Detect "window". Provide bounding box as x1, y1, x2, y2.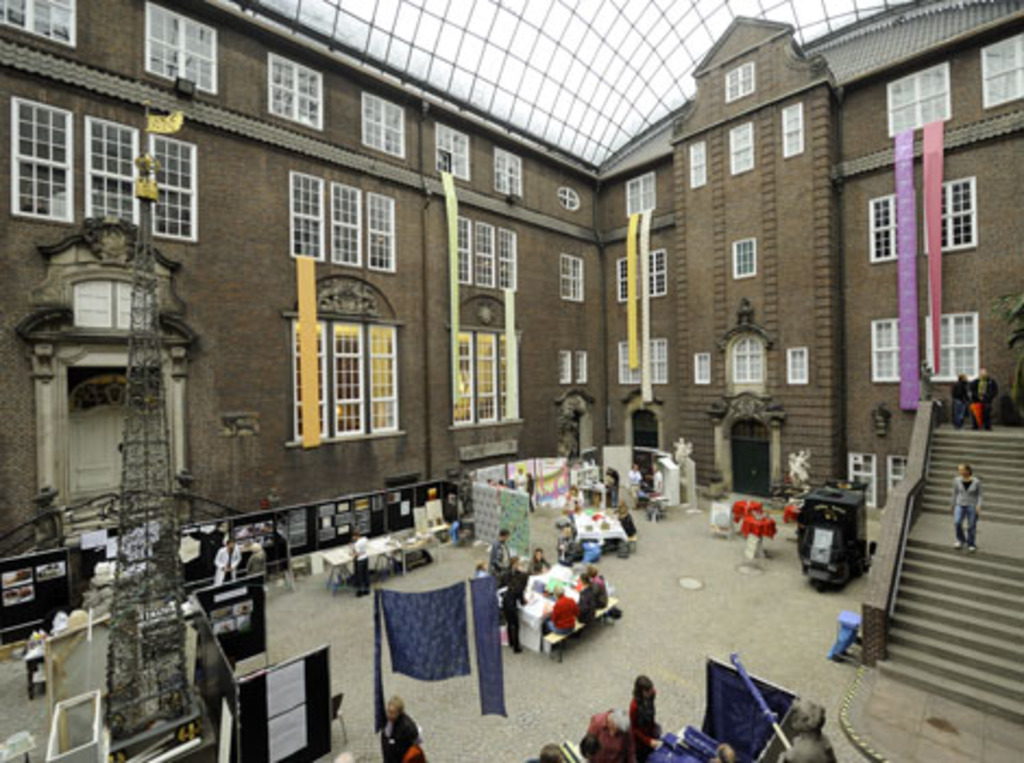
264, 52, 322, 129.
